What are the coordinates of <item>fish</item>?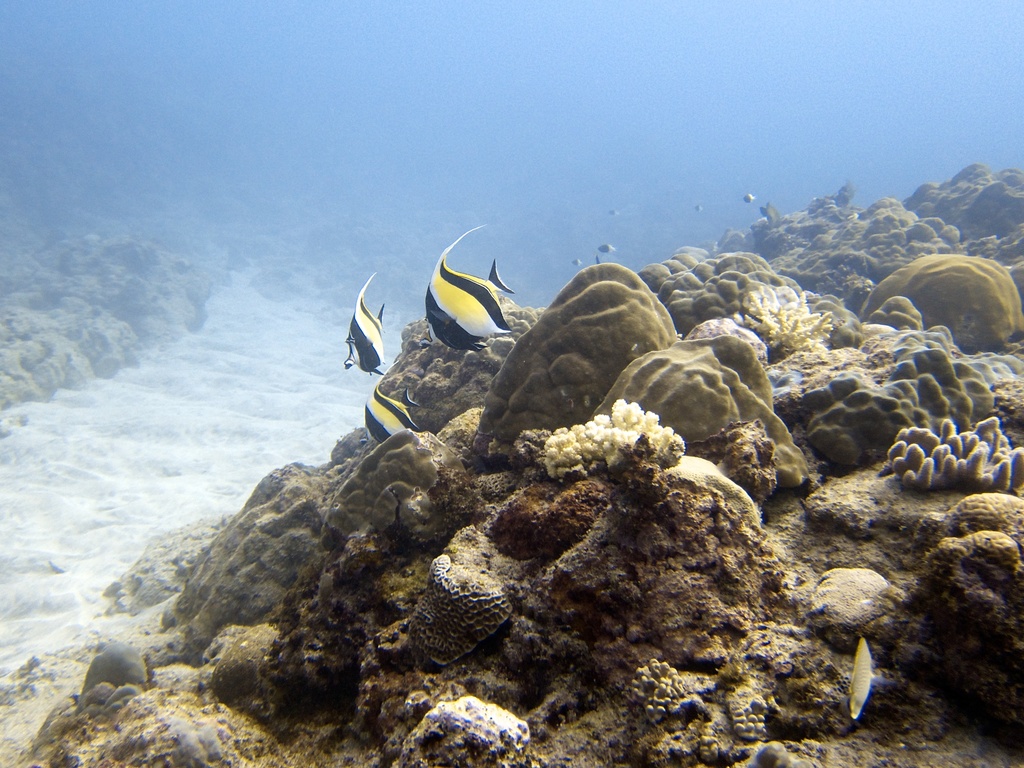
[left=694, top=204, right=702, bottom=212].
